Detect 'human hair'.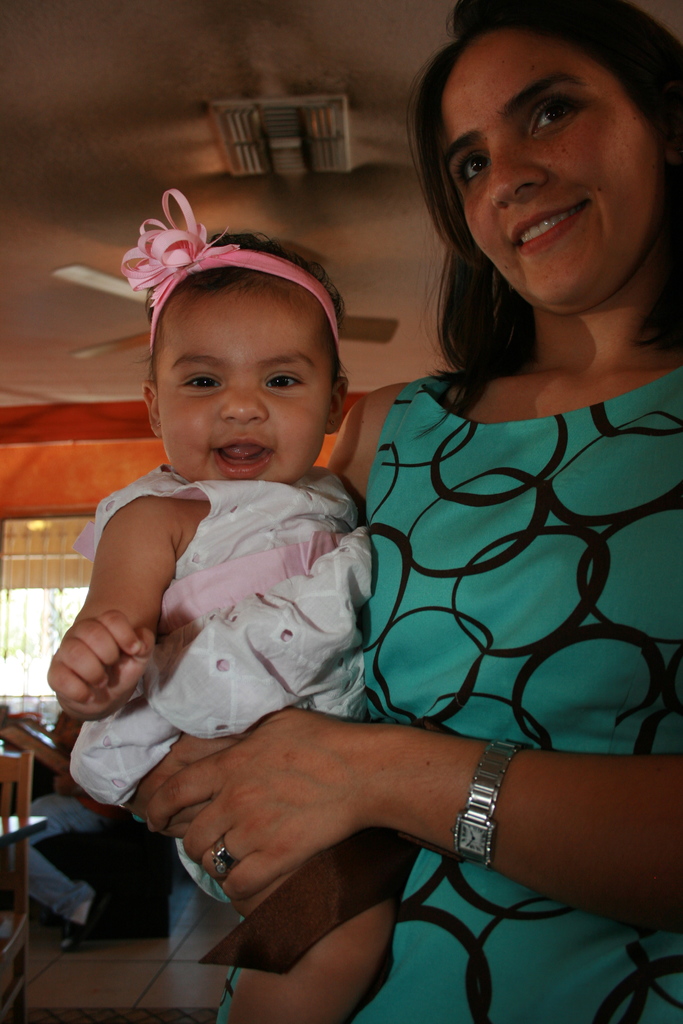
Detected at <box>146,223,351,400</box>.
